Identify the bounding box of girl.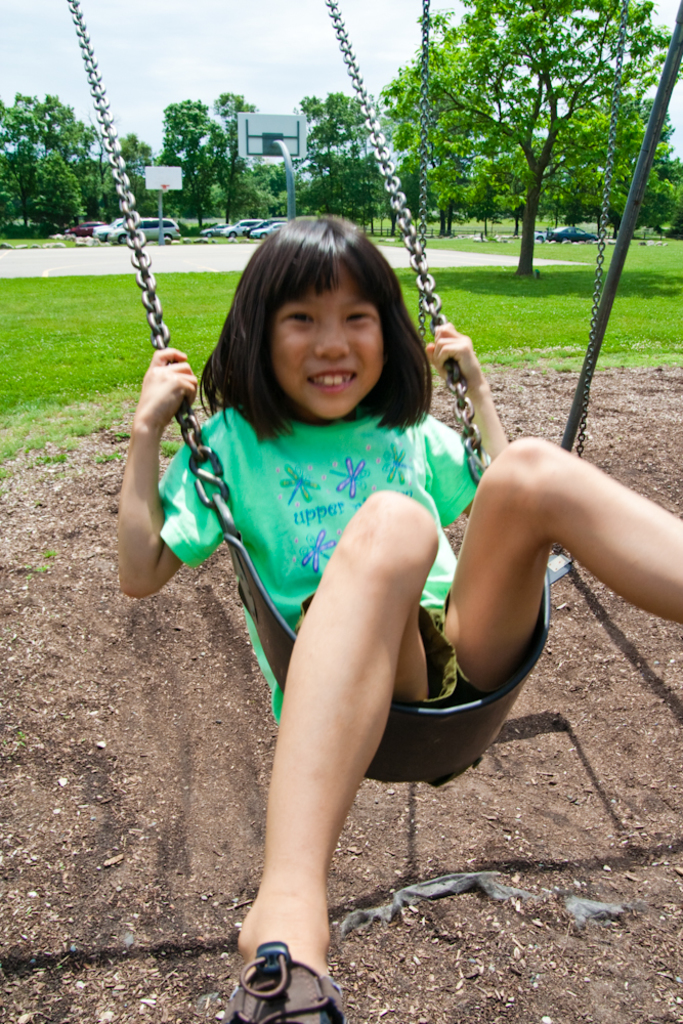
[left=119, top=214, right=682, bottom=1023].
